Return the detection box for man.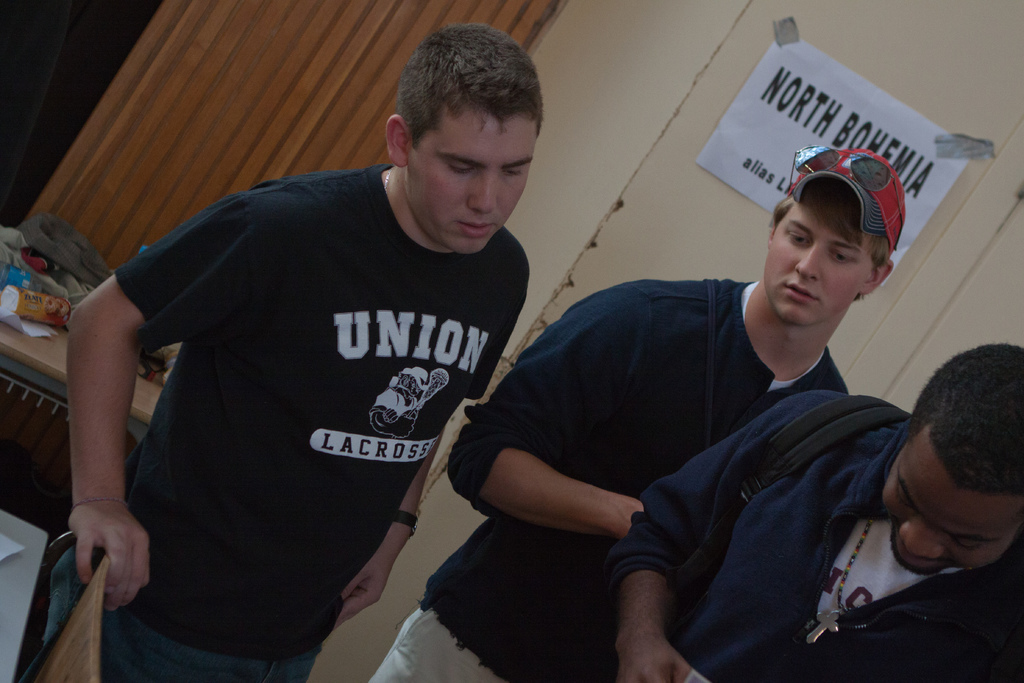
bbox=(362, 147, 908, 682).
